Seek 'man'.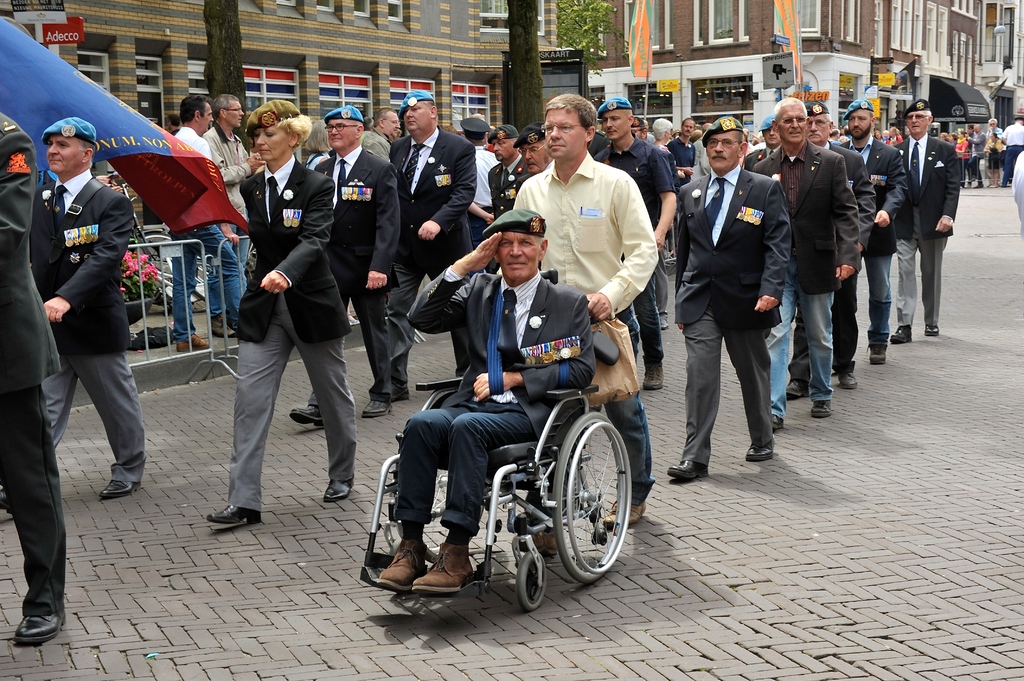
crop(750, 97, 860, 435).
